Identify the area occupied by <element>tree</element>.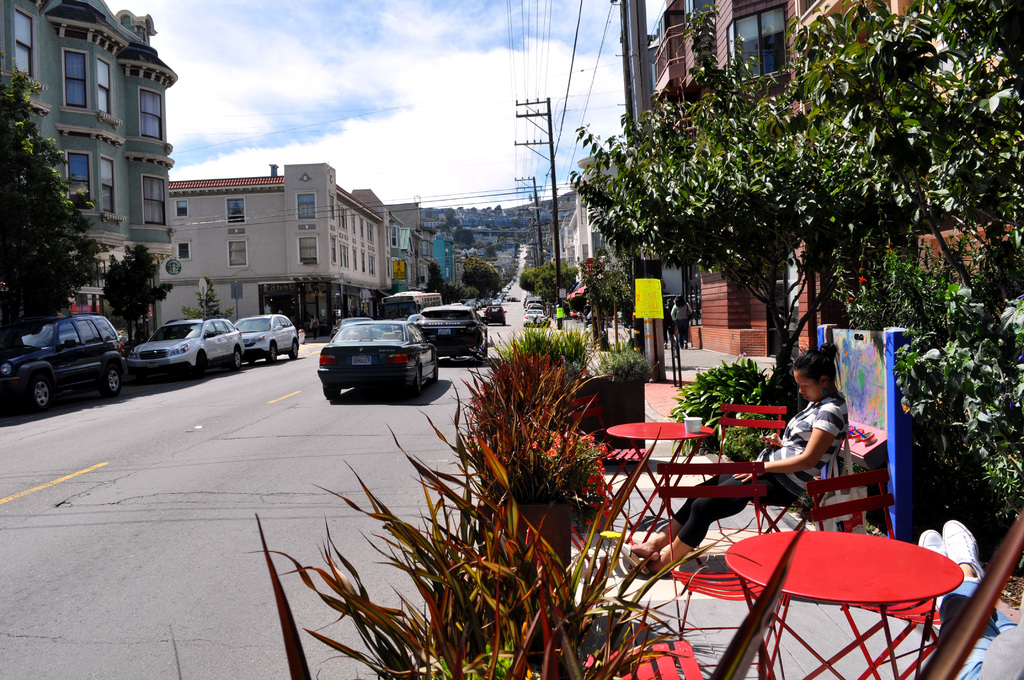
Area: region(0, 65, 108, 336).
